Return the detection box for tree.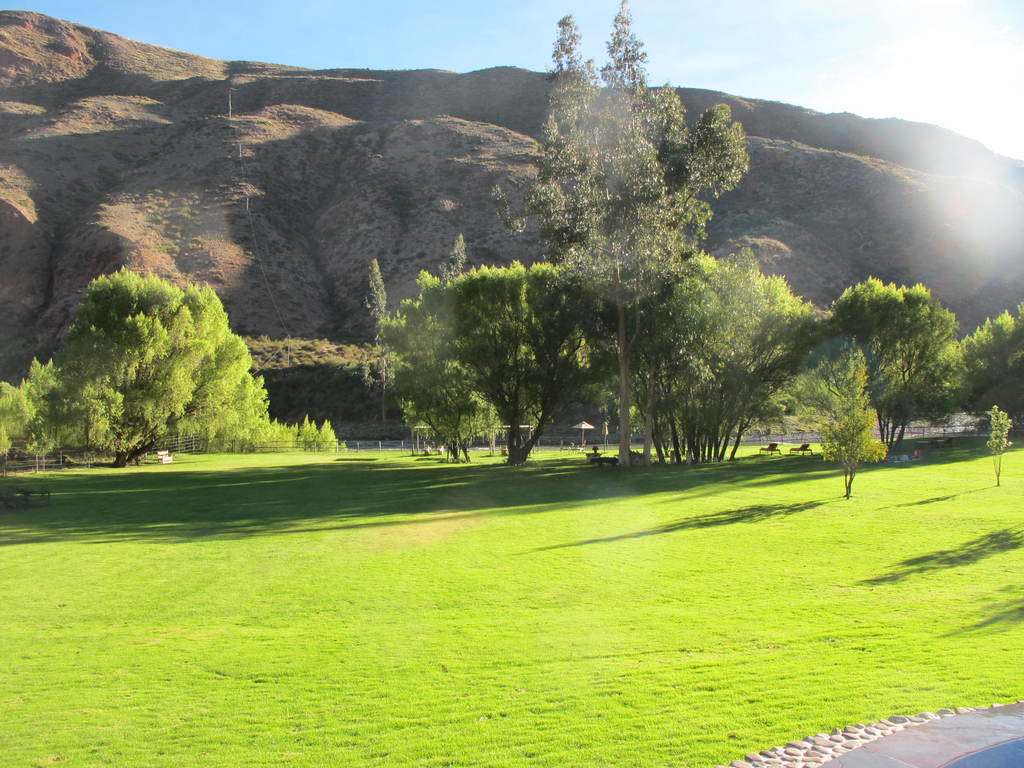
[826,362,884,495].
